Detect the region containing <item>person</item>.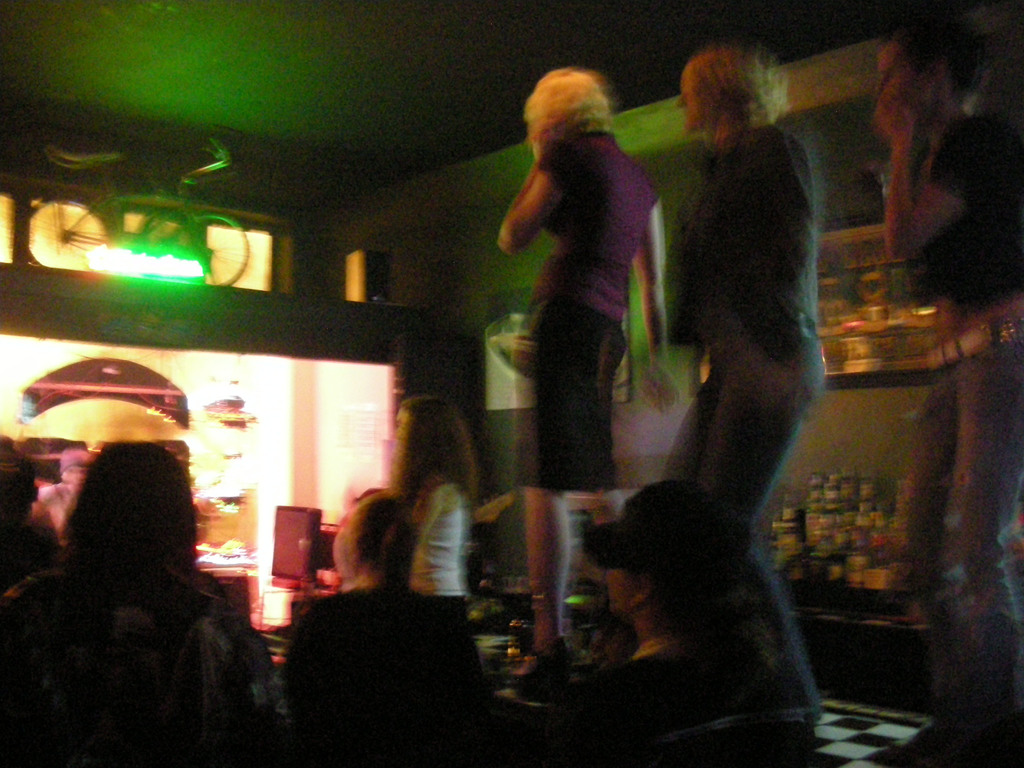
(874,15,1023,729).
